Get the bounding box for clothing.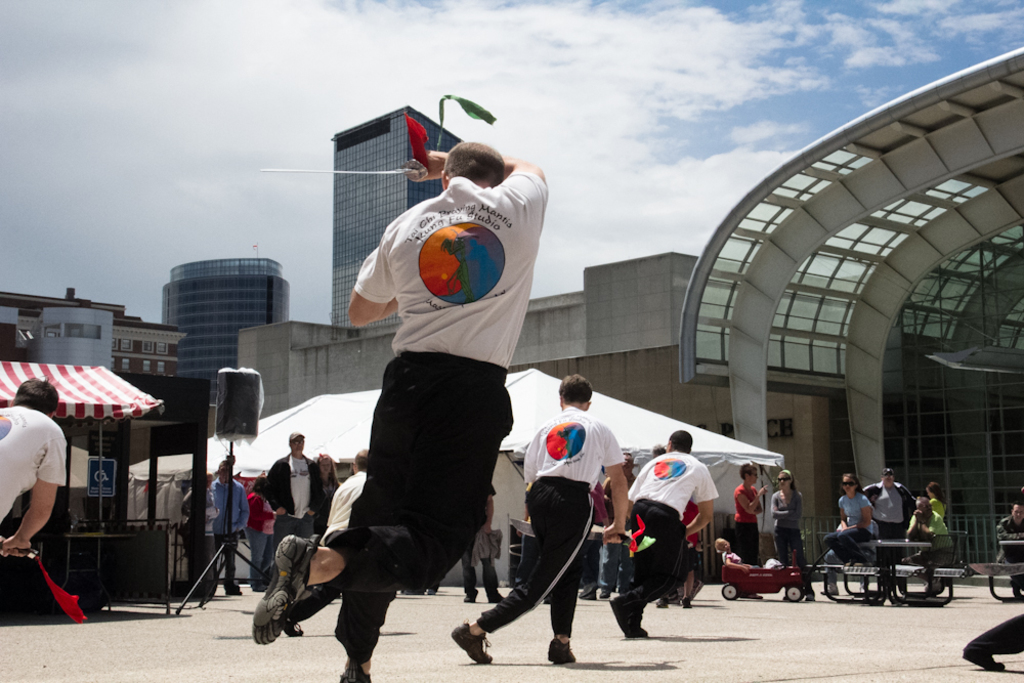
905:504:950:566.
